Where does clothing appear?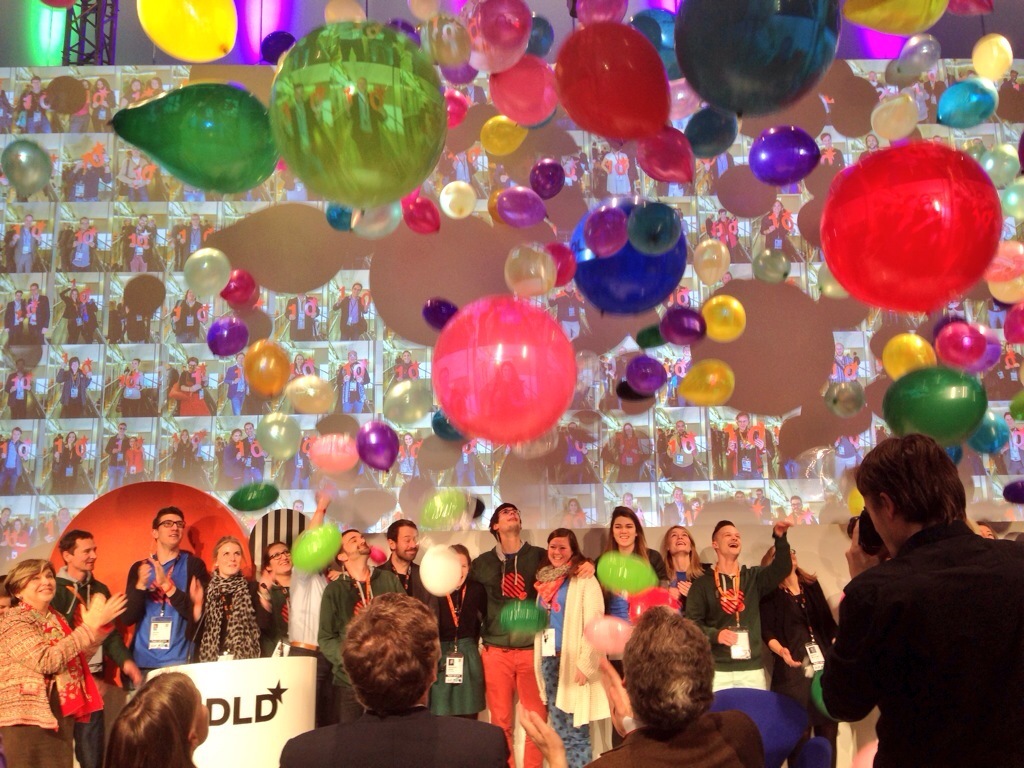
Appears at bbox=[429, 582, 489, 717].
